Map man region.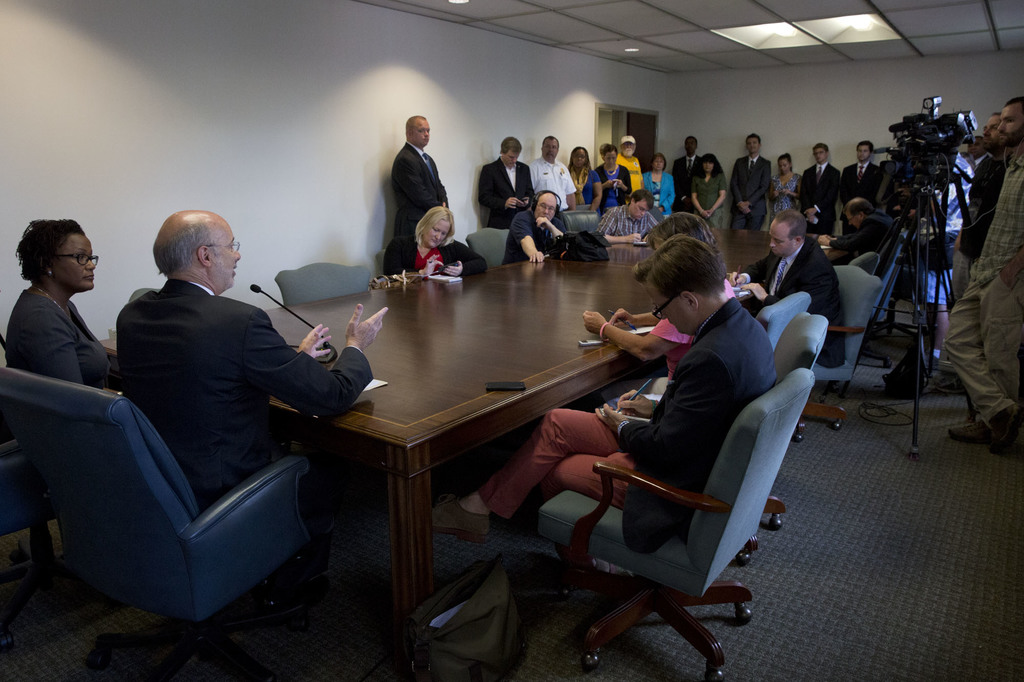
Mapped to box=[431, 235, 780, 564].
